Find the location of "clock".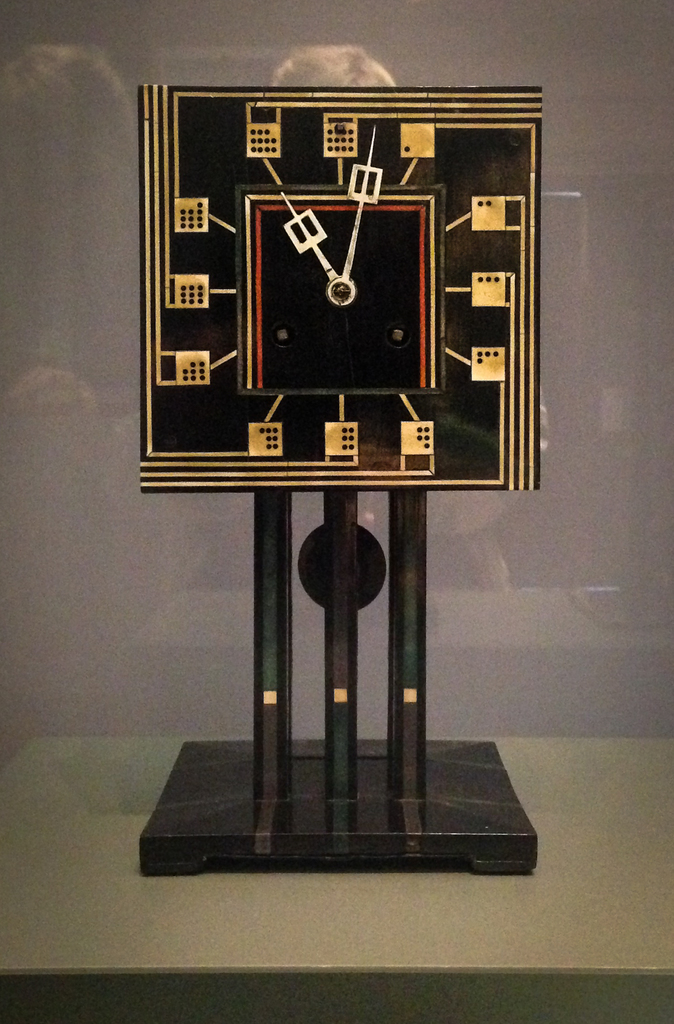
Location: crop(138, 81, 540, 484).
